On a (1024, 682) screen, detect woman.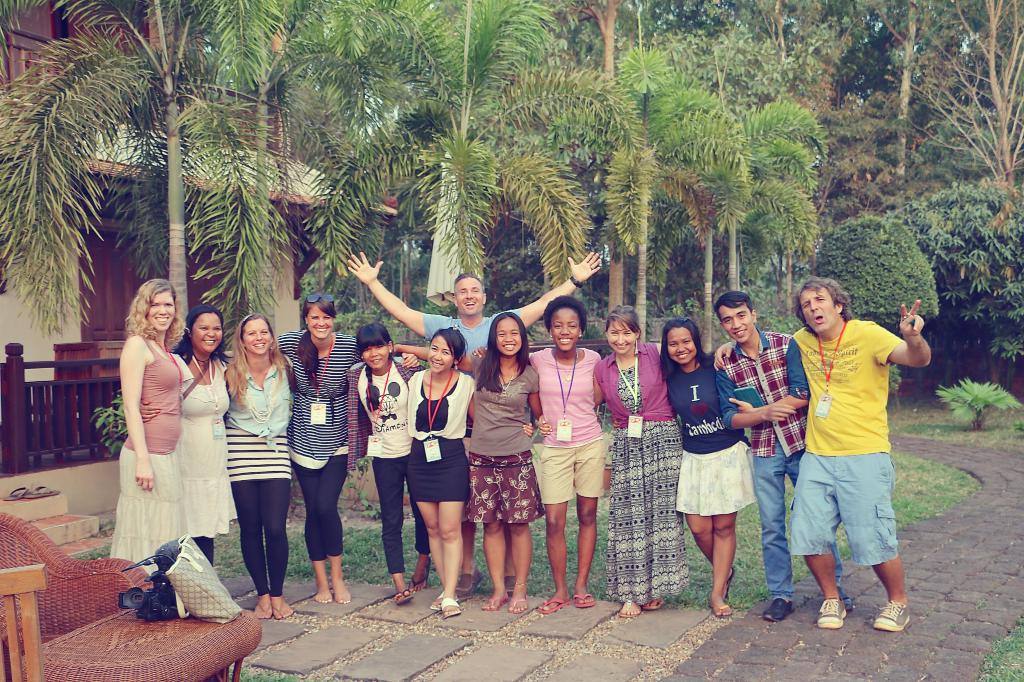
x1=590 y1=309 x2=682 y2=618.
